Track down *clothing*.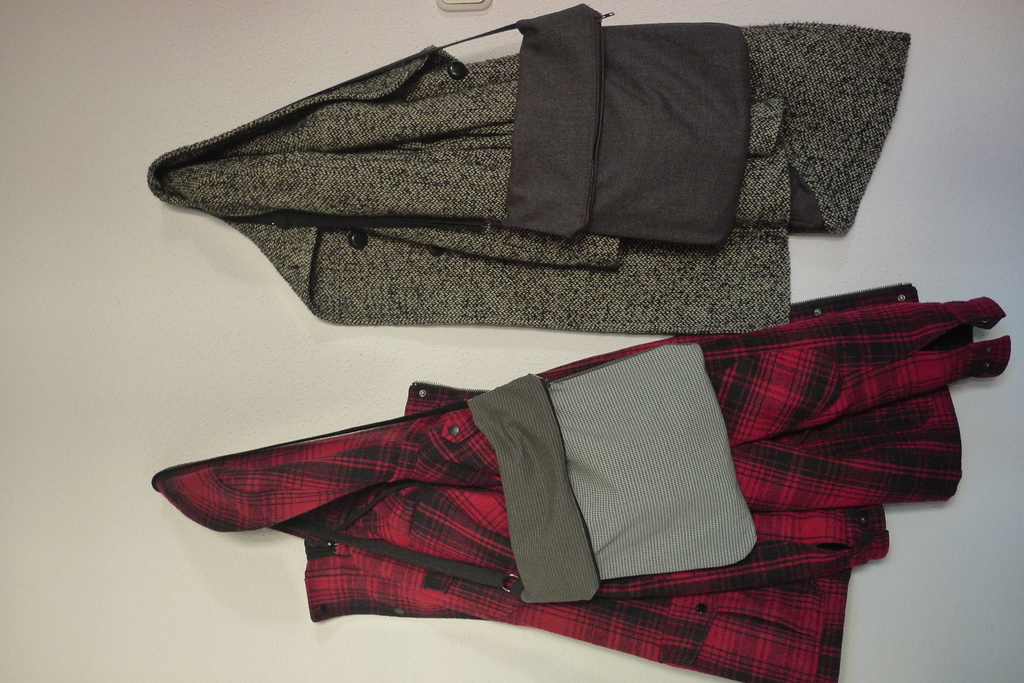
Tracked to crop(141, 31, 902, 349).
